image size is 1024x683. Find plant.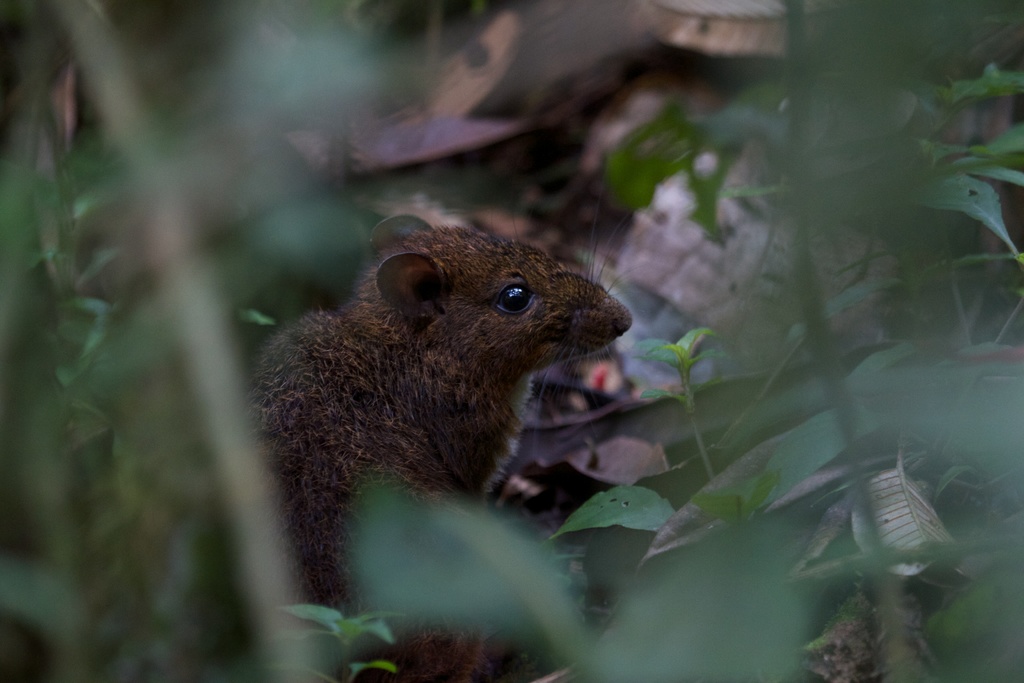
[left=660, top=10, right=962, bottom=628].
